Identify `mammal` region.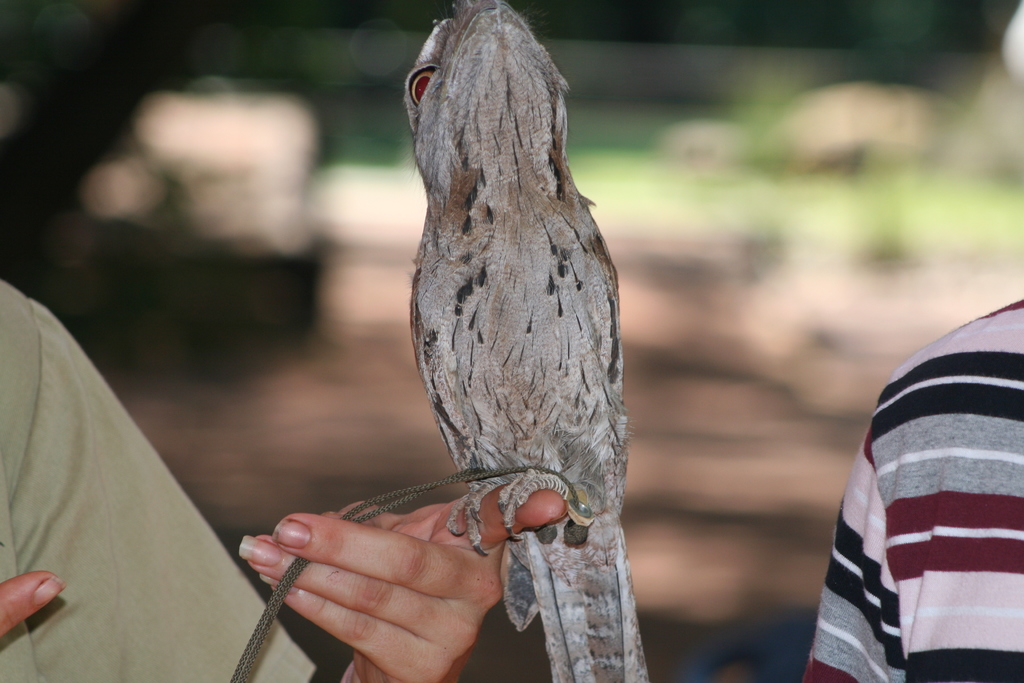
Region: 807, 265, 1017, 672.
